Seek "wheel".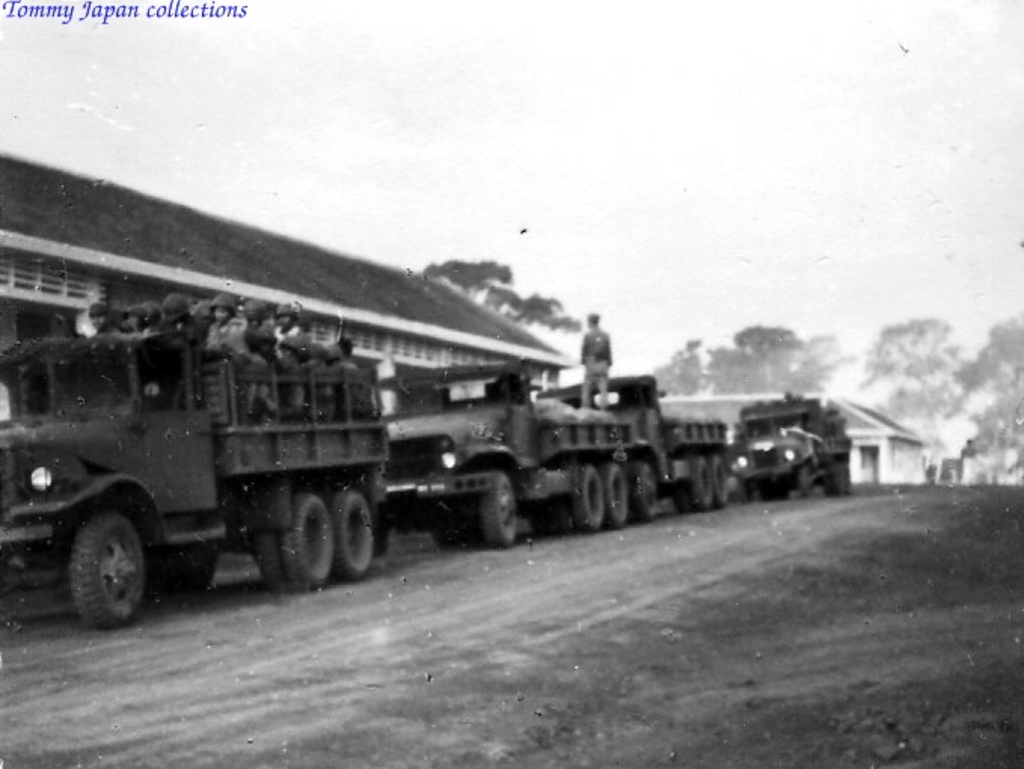
select_region(566, 463, 603, 526).
